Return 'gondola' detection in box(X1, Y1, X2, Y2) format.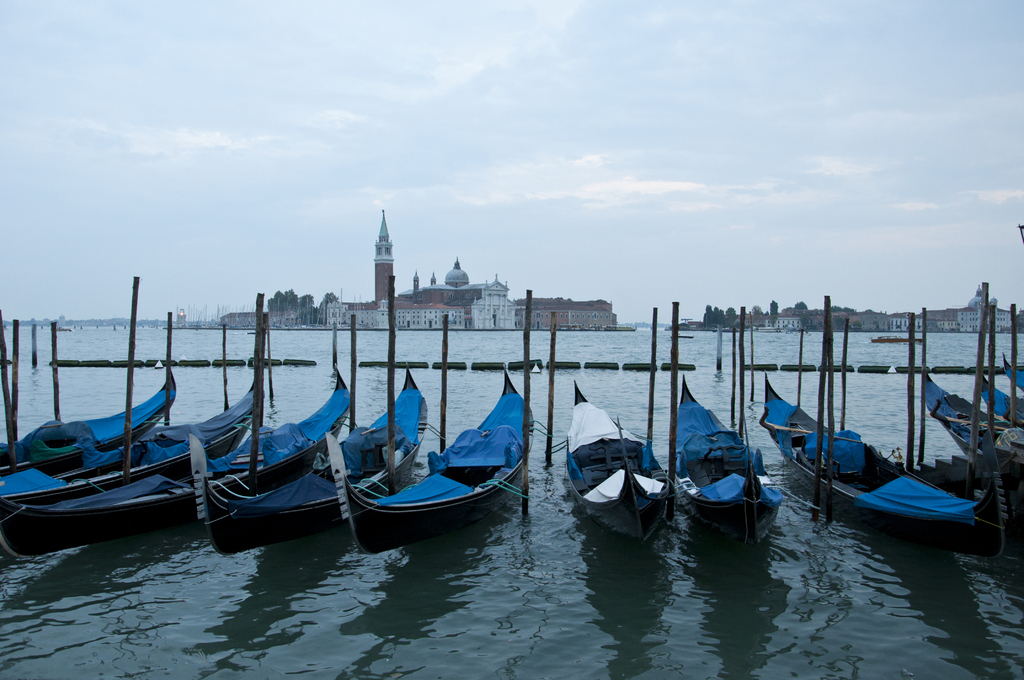
box(661, 373, 799, 560).
